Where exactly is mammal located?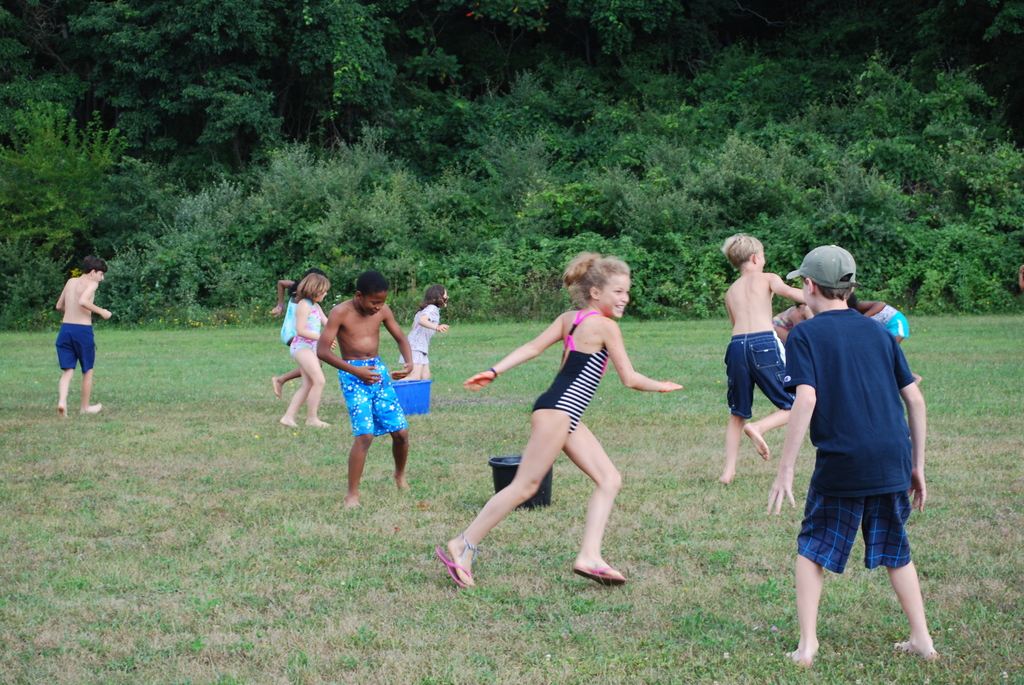
Its bounding box is [left=753, top=233, right=926, bottom=684].
